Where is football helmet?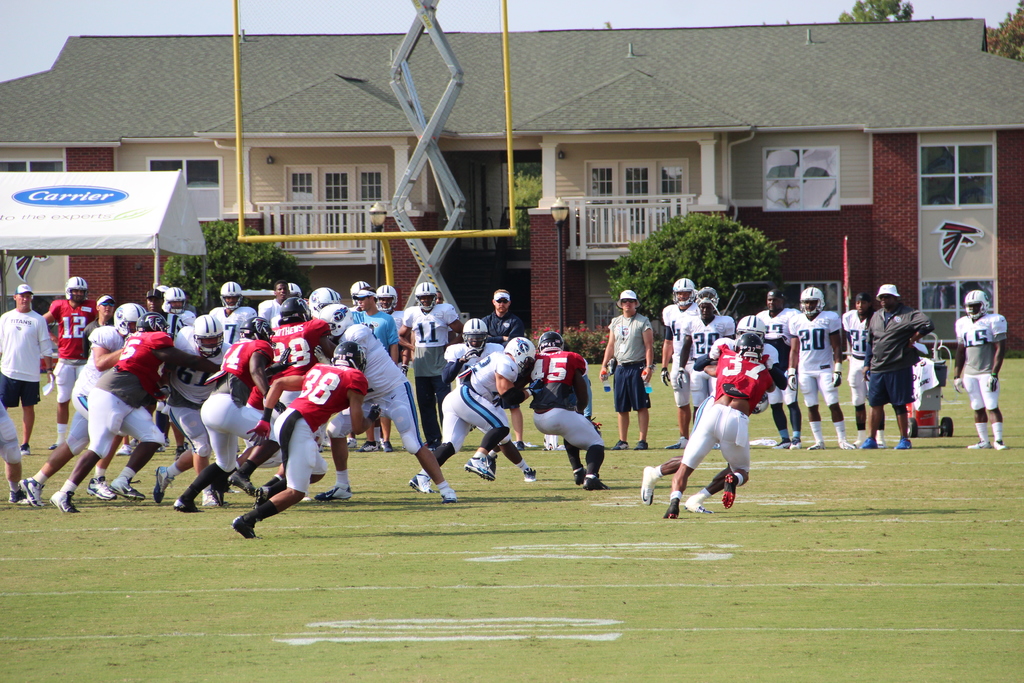
l=676, t=276, r=700, b=308.
